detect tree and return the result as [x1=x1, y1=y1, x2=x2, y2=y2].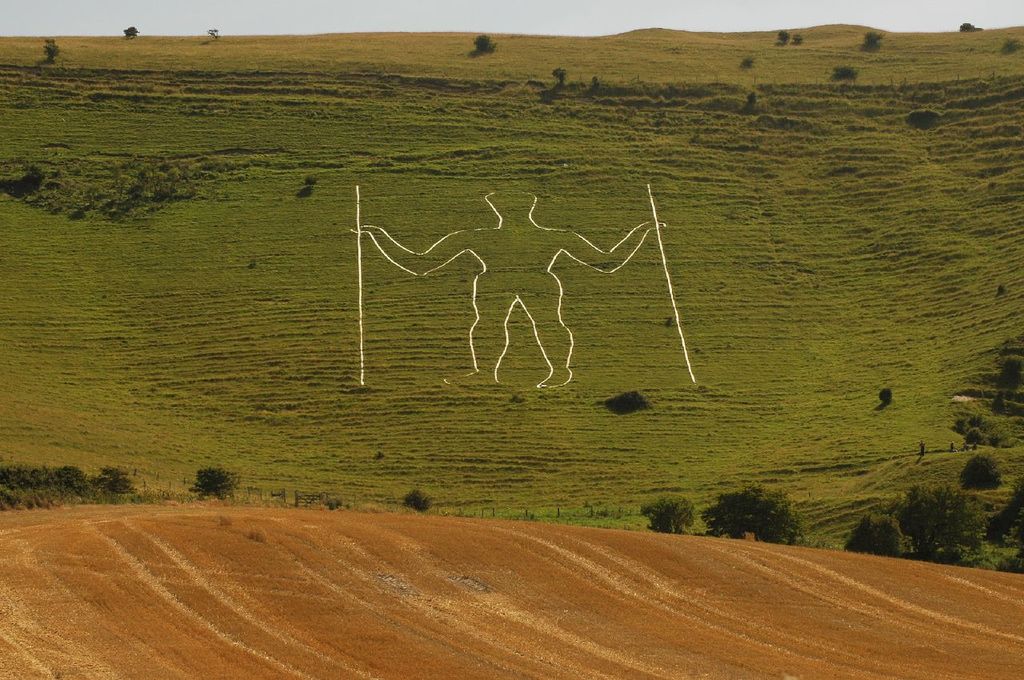
[x1=790, y1=34, x2=805, y2=45].
